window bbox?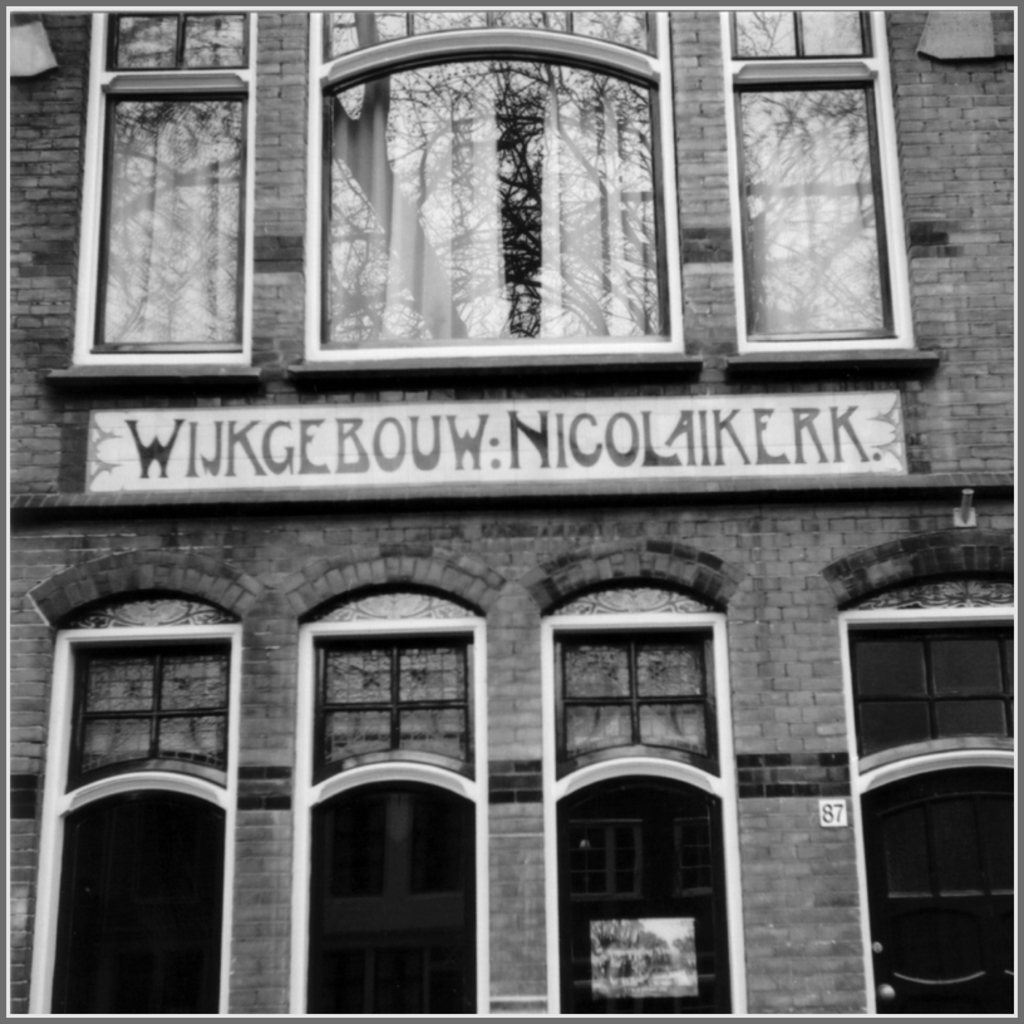
region(723, 0, 910, 353)
